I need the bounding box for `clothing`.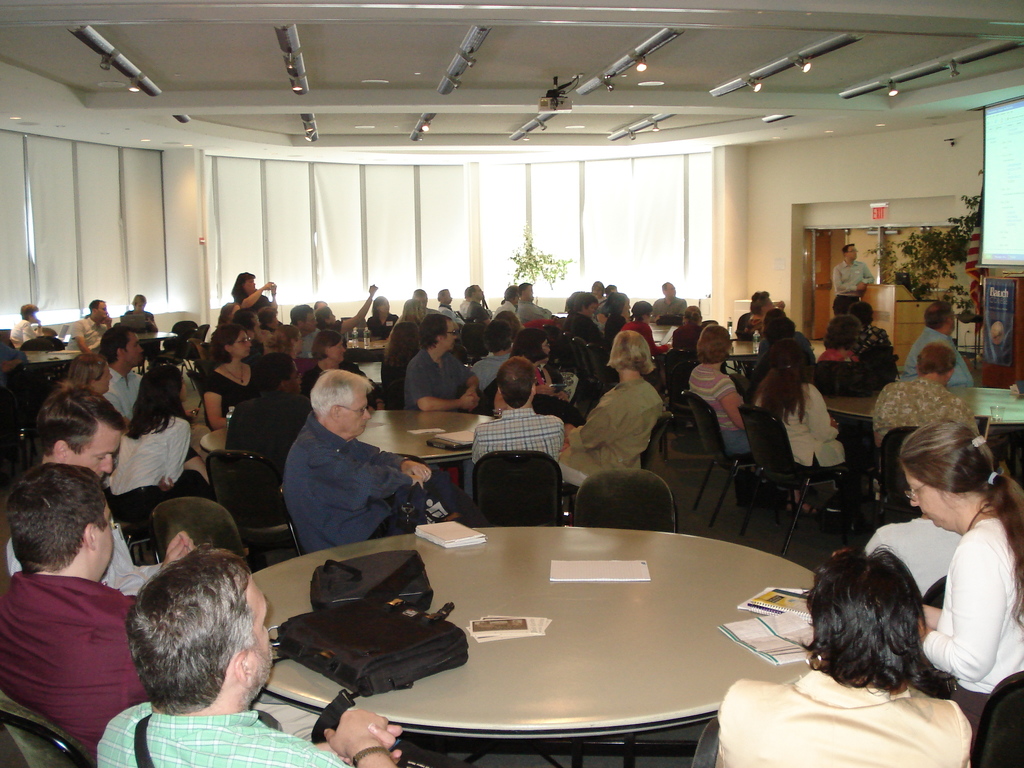
Here it is: select_region(712, 659, 971, 767).
